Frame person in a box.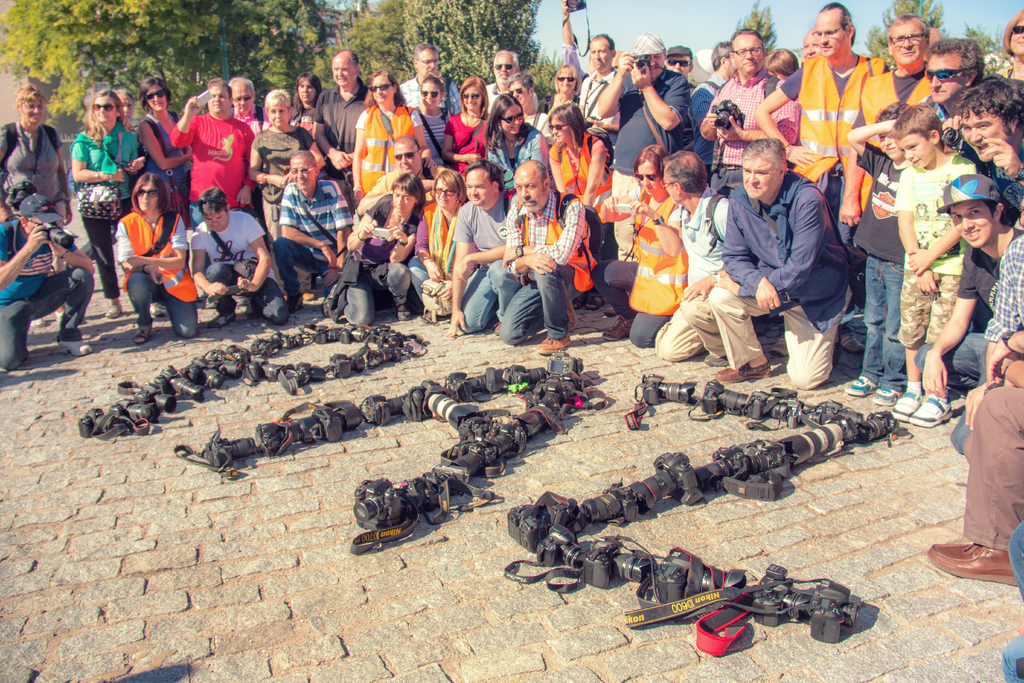
<region>348, 70, 433, 208</region>.
